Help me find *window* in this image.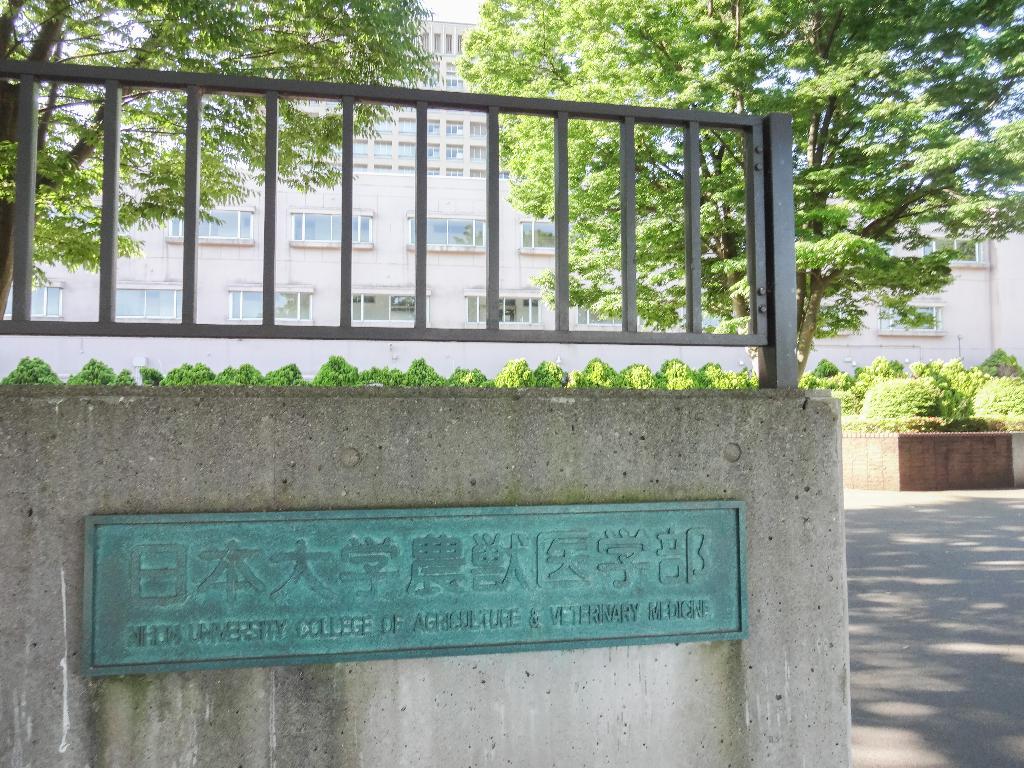
Found it: x1=374 y1=140 x2=388 y2=153.
